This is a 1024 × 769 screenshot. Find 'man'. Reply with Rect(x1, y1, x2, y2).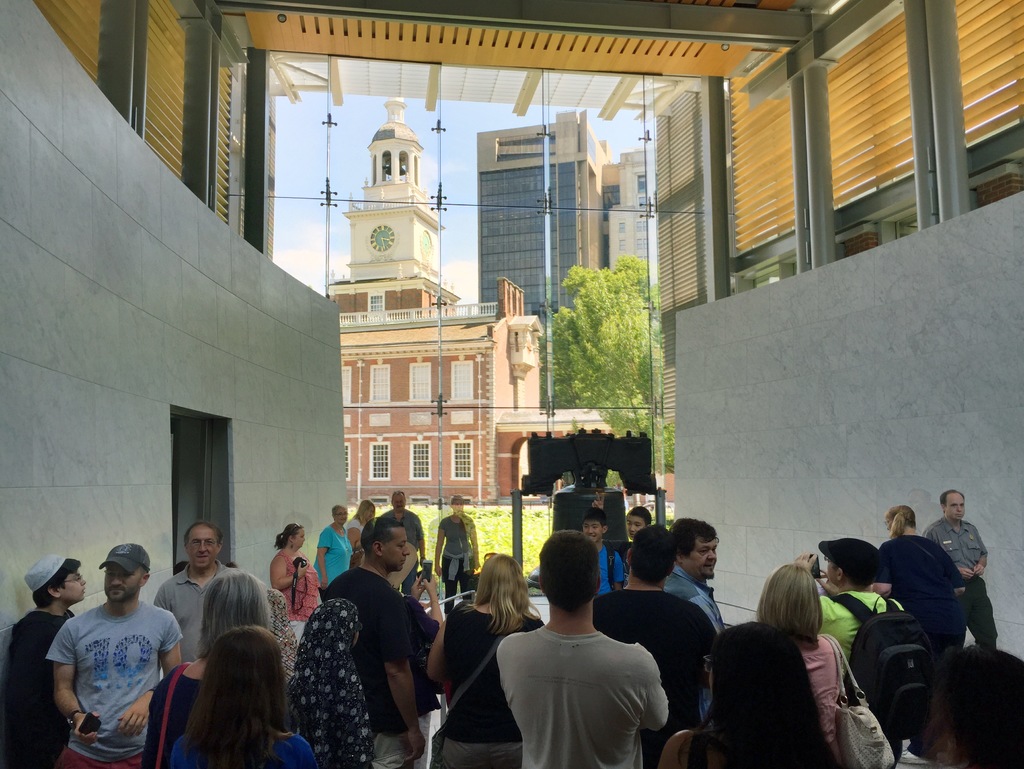
Rect(920, 489, 1002, 649).
